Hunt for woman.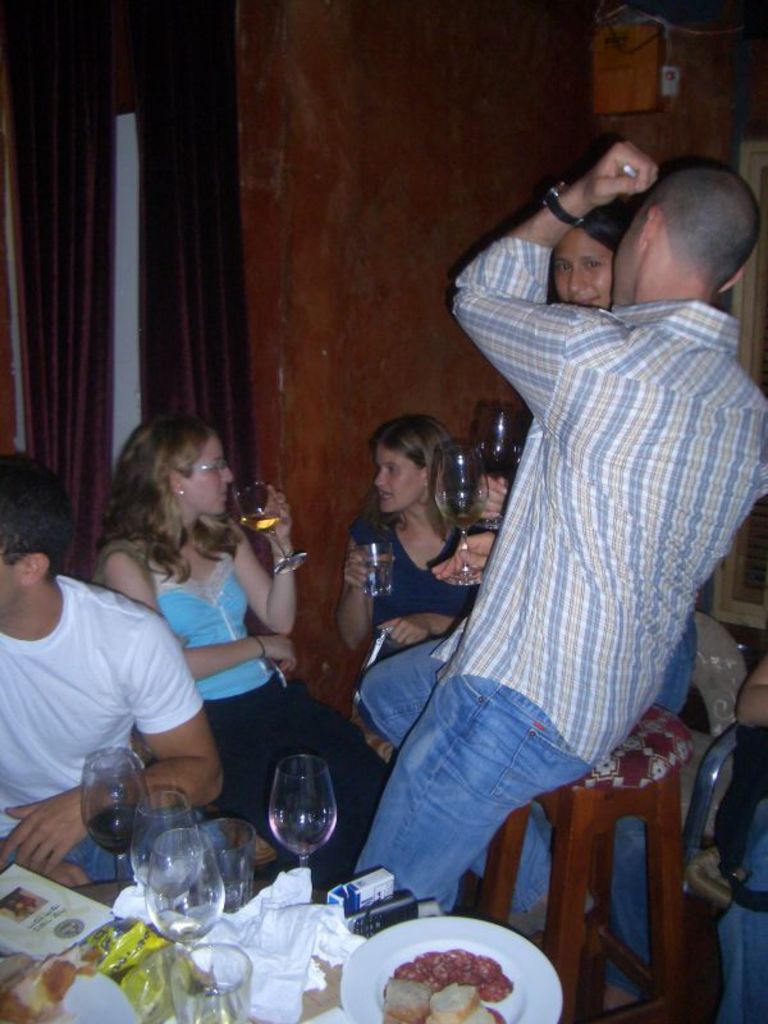
Hunted down at 333/412/497/657.
